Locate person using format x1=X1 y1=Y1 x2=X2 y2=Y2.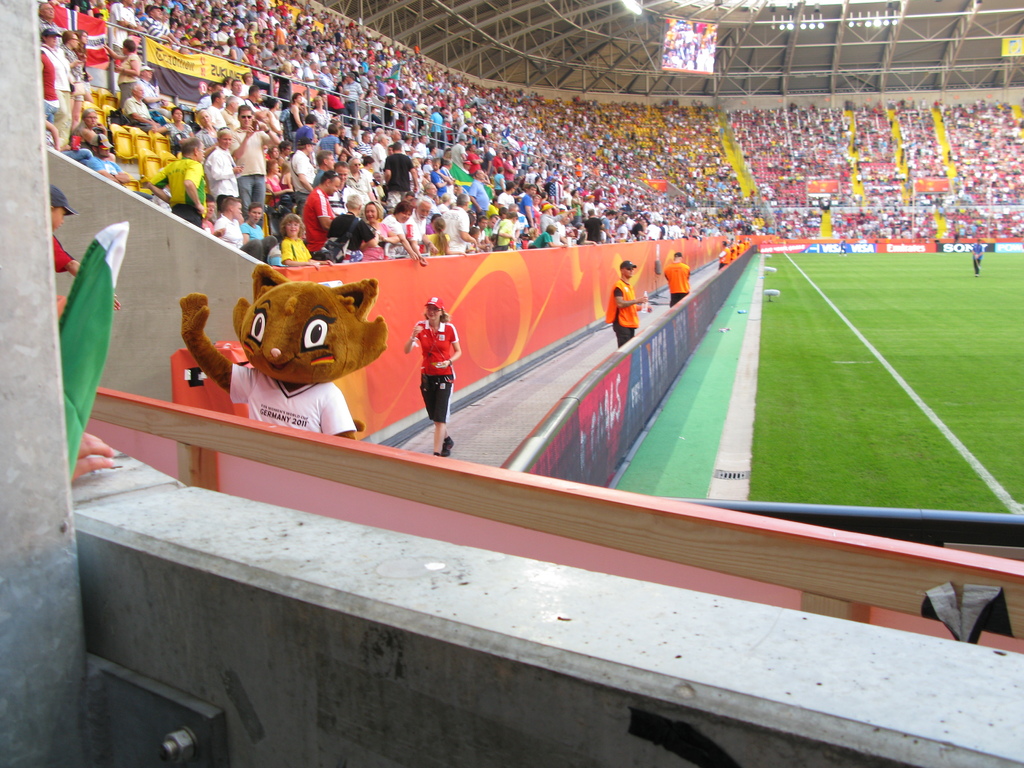
x1=66 y1=426 x2=113 y2=485.
